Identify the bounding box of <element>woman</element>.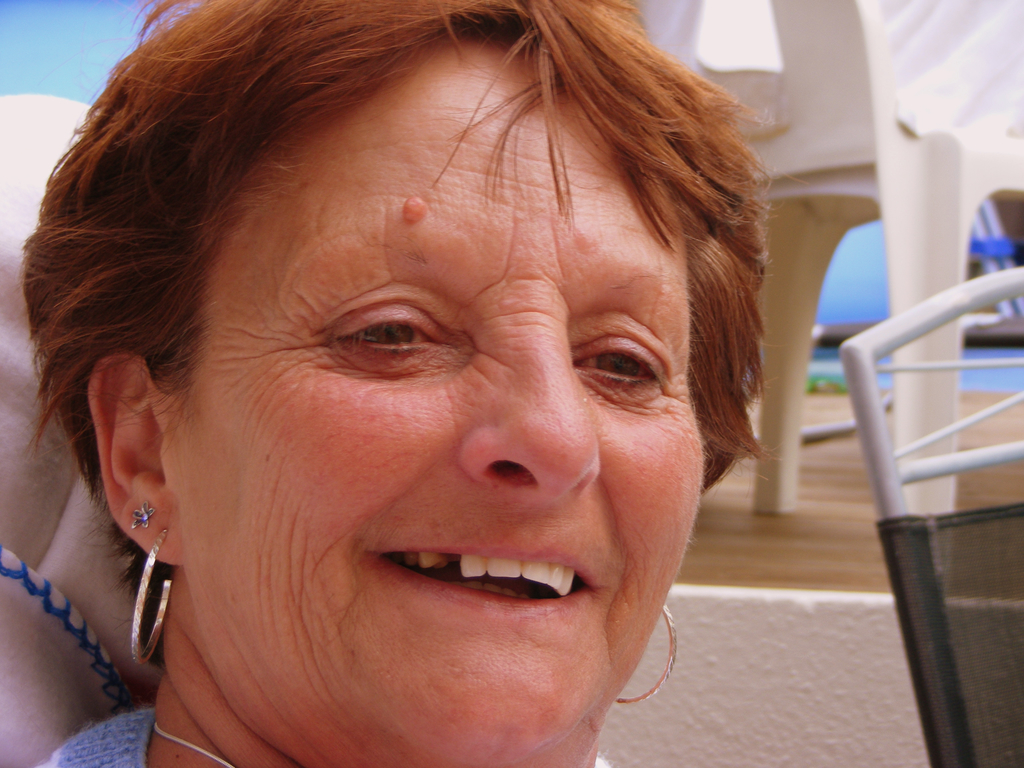
[17,0,816,767].
